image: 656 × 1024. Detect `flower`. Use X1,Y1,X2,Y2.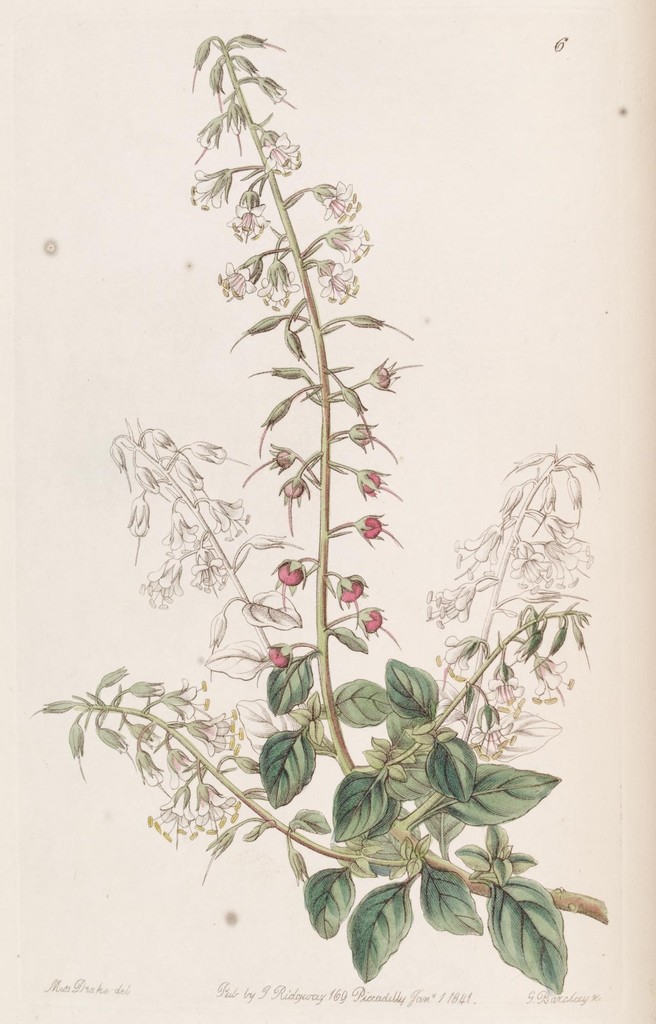
361,604,385,637.
